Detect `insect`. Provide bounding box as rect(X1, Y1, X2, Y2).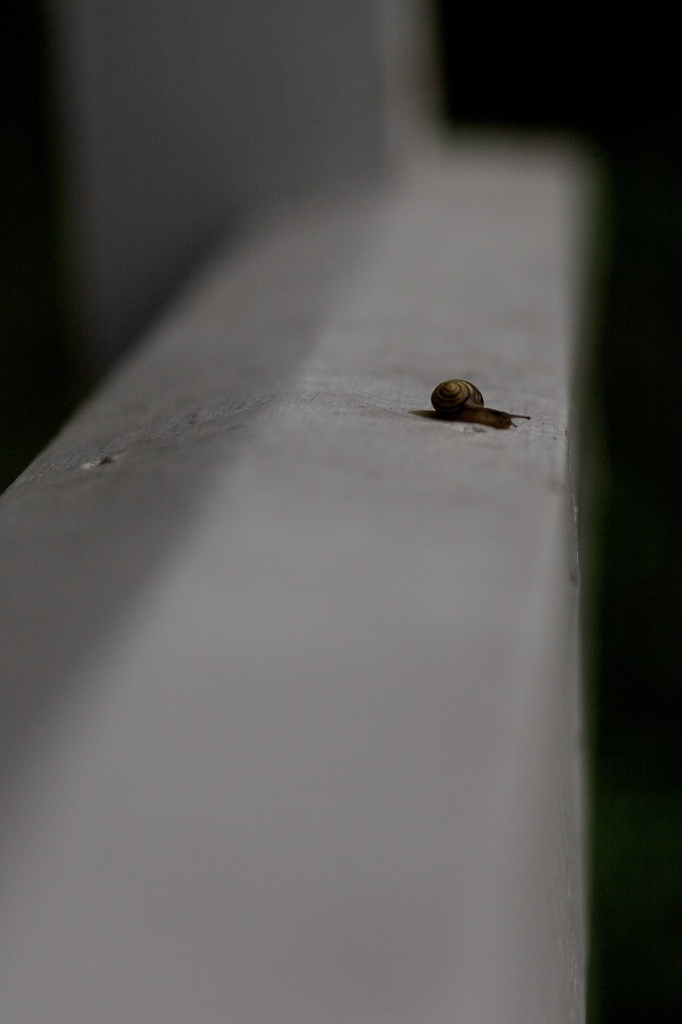
rect(431, 378, 534, 432).
